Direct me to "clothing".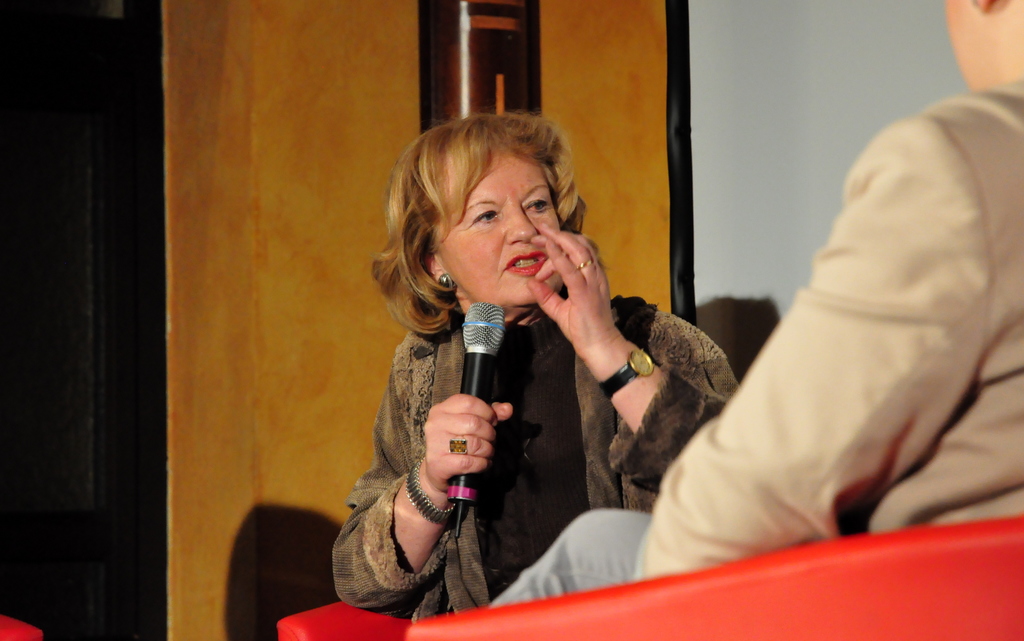
Direction: region(331, 293, 738, 620).
